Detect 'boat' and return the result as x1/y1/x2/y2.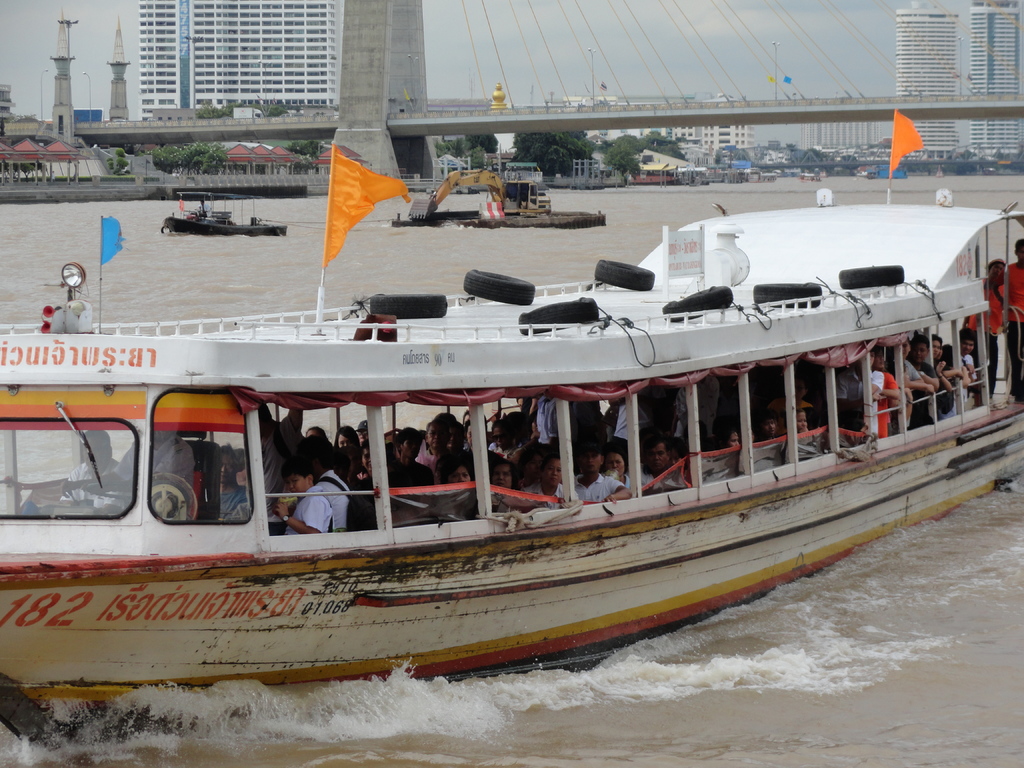
159/188/288/235.
